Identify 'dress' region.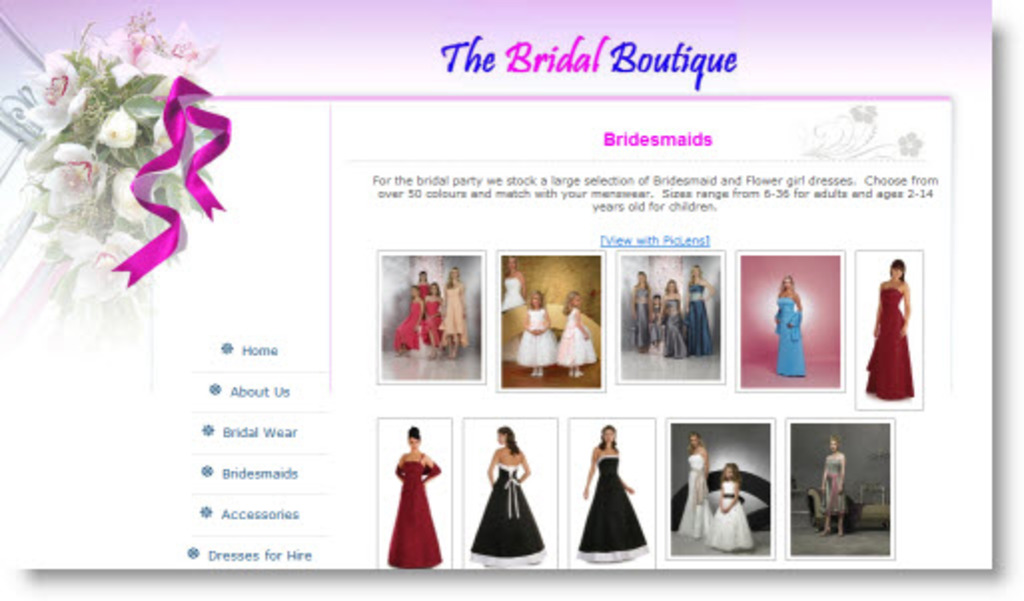
Region: left=397, top=301, right=425, bottom=351.
